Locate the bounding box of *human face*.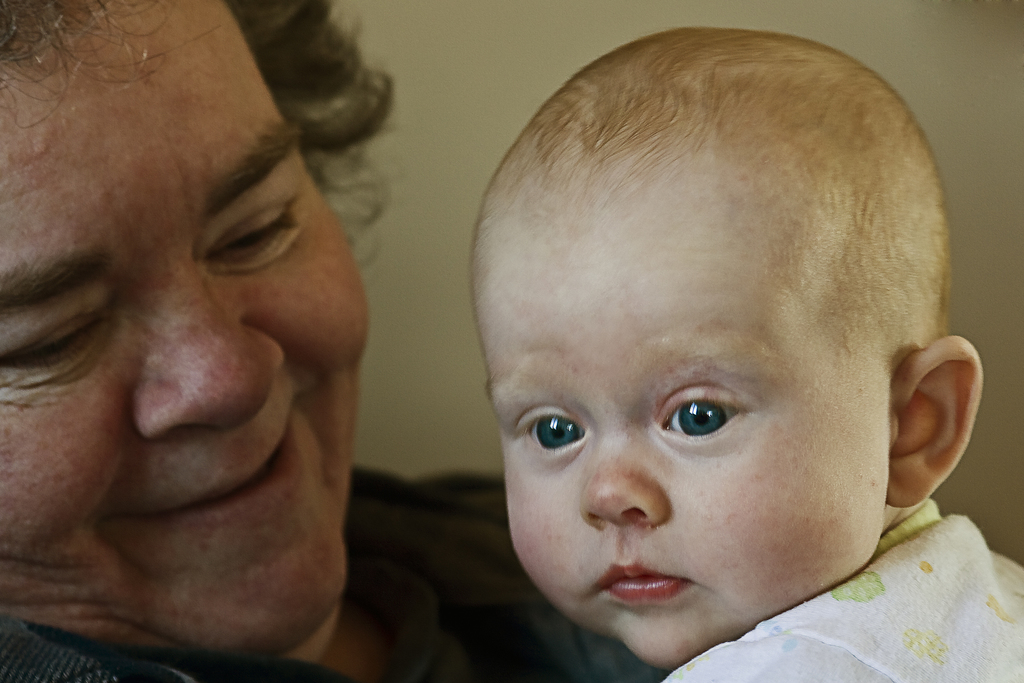
Bounding box: [left=471, top=138, right=891, bottom=674].
